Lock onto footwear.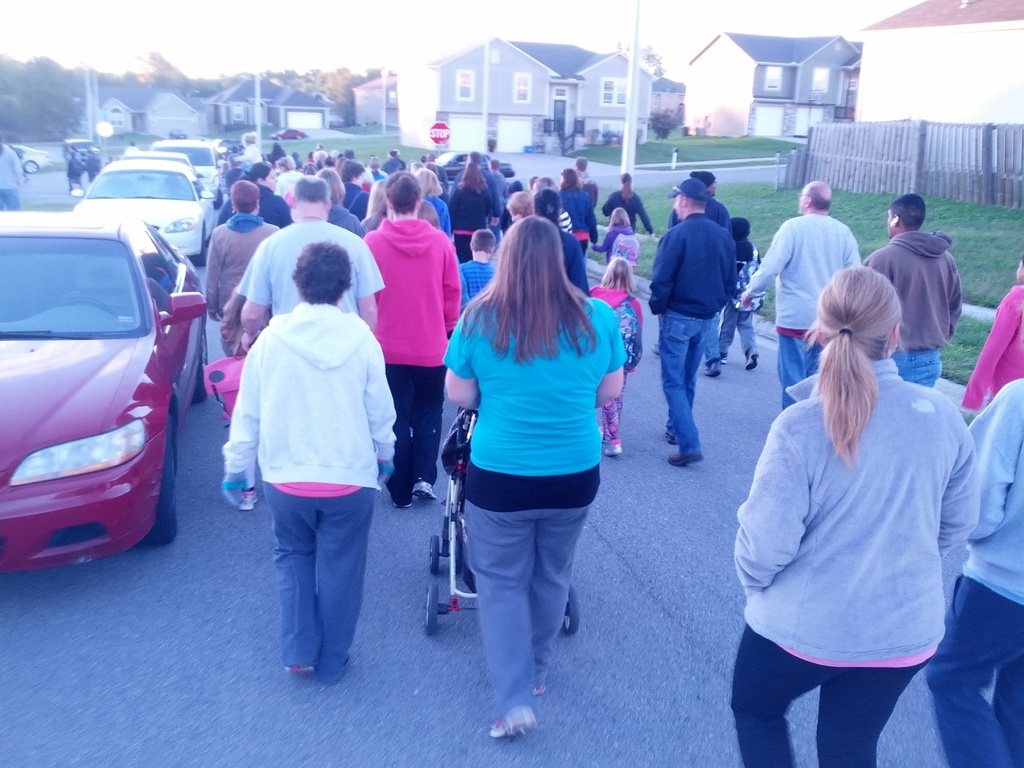
Locked: <box>287,659,316,676</box>.
